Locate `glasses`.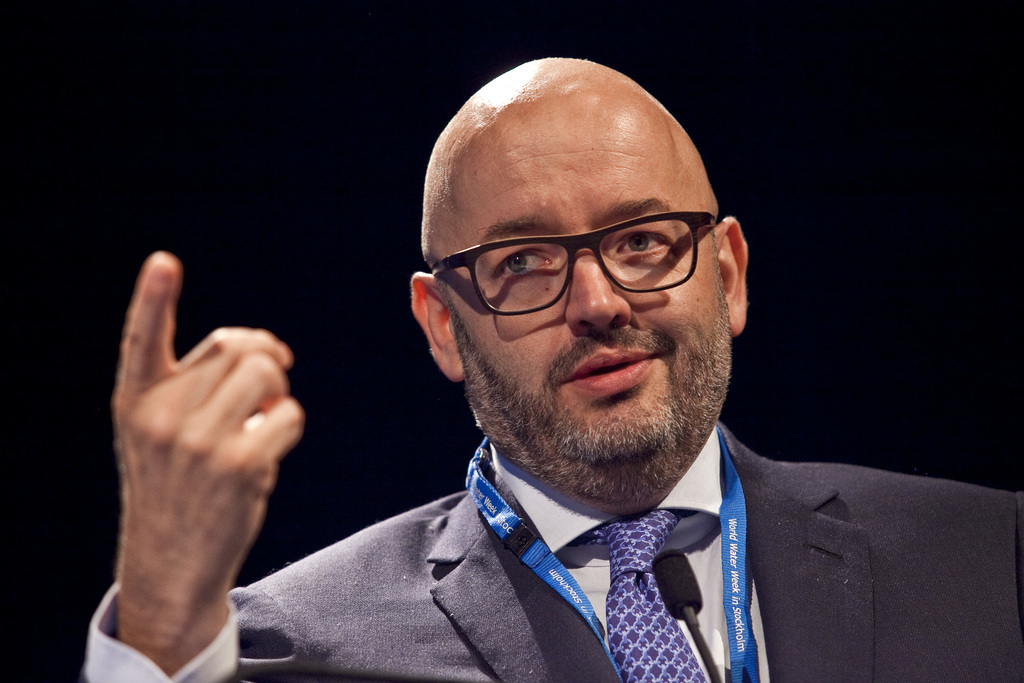
Bounding box: [430,211,732,306].
